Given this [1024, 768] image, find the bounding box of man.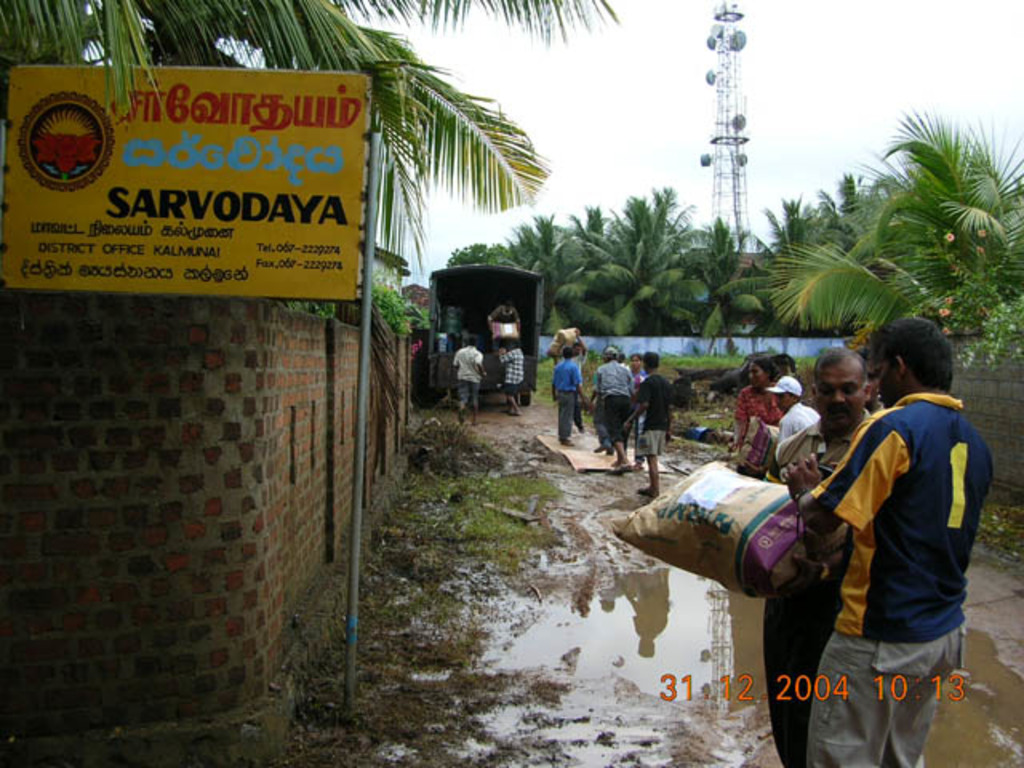
[left=594, top=344, right=637, bottom=467].
